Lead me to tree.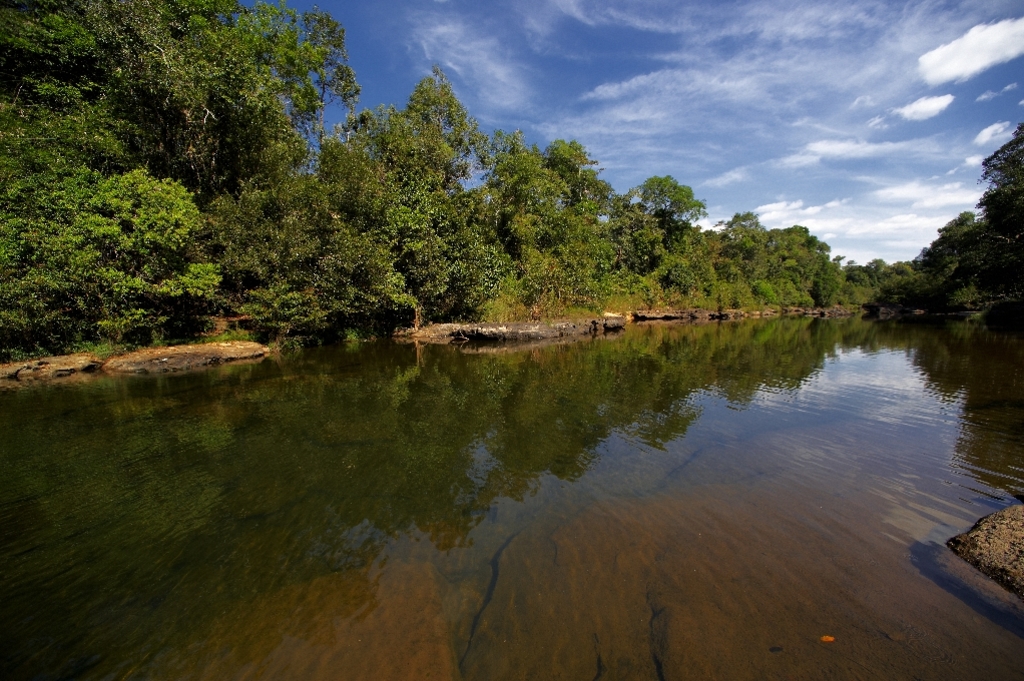
Lead to (left=853, top=250, right=918, bottom=293).
